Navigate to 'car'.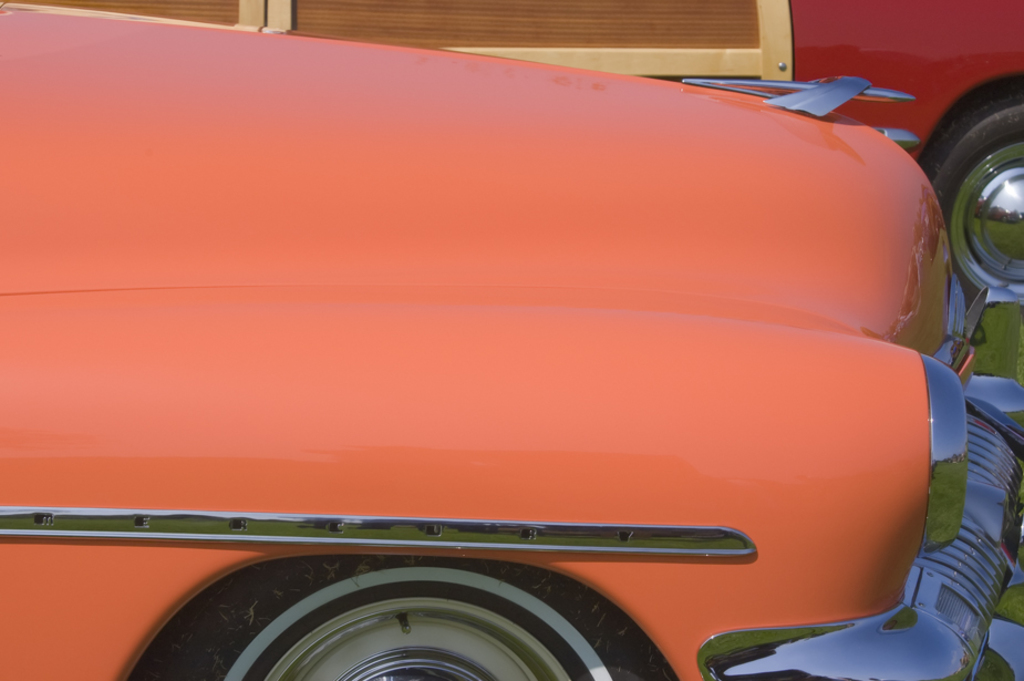
Navigation target: 0,0,1023,308.
